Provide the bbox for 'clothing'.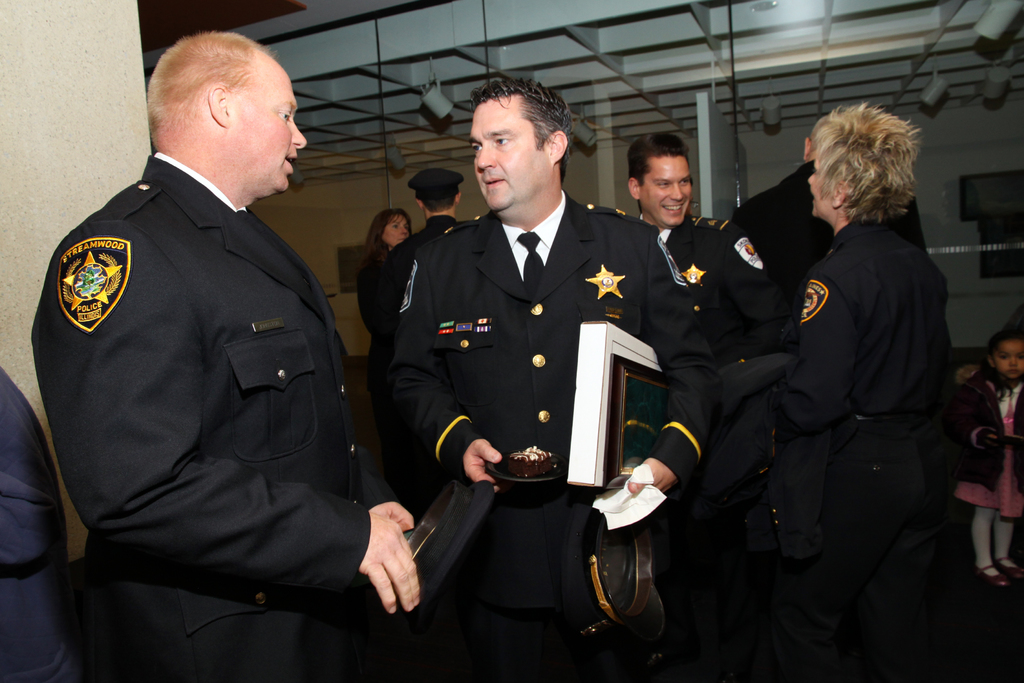
l=0, t=366, r=70, b=682.
